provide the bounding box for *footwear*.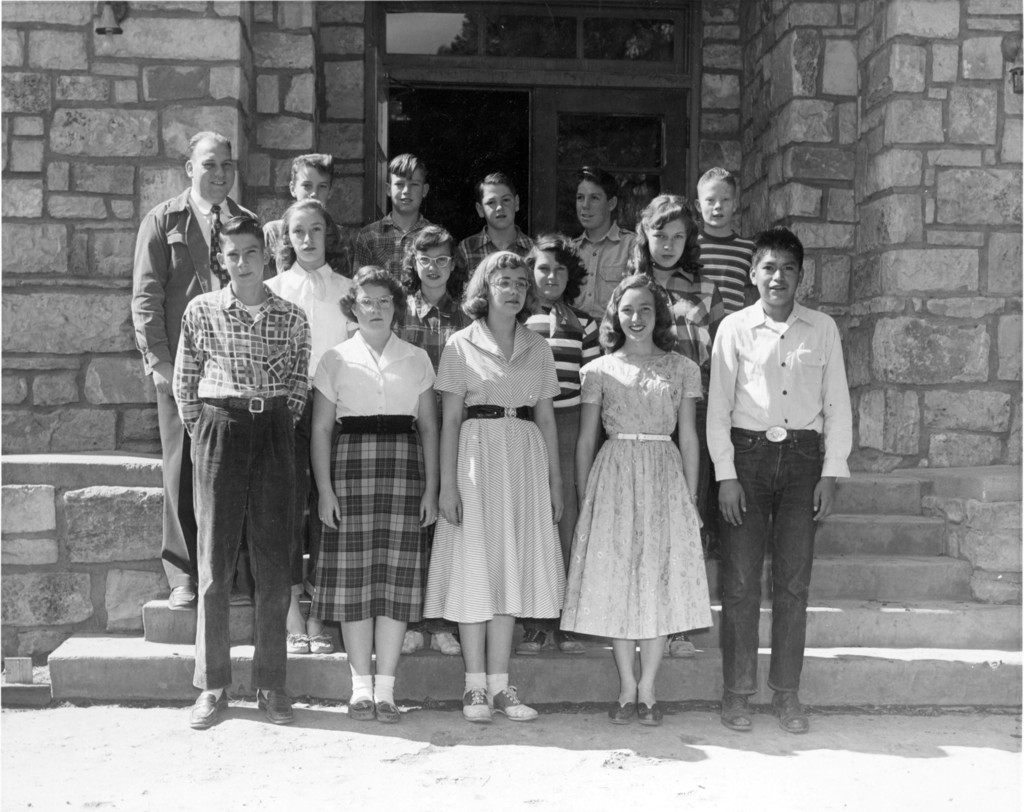
<region>381, 702, 406, 726</region>.
